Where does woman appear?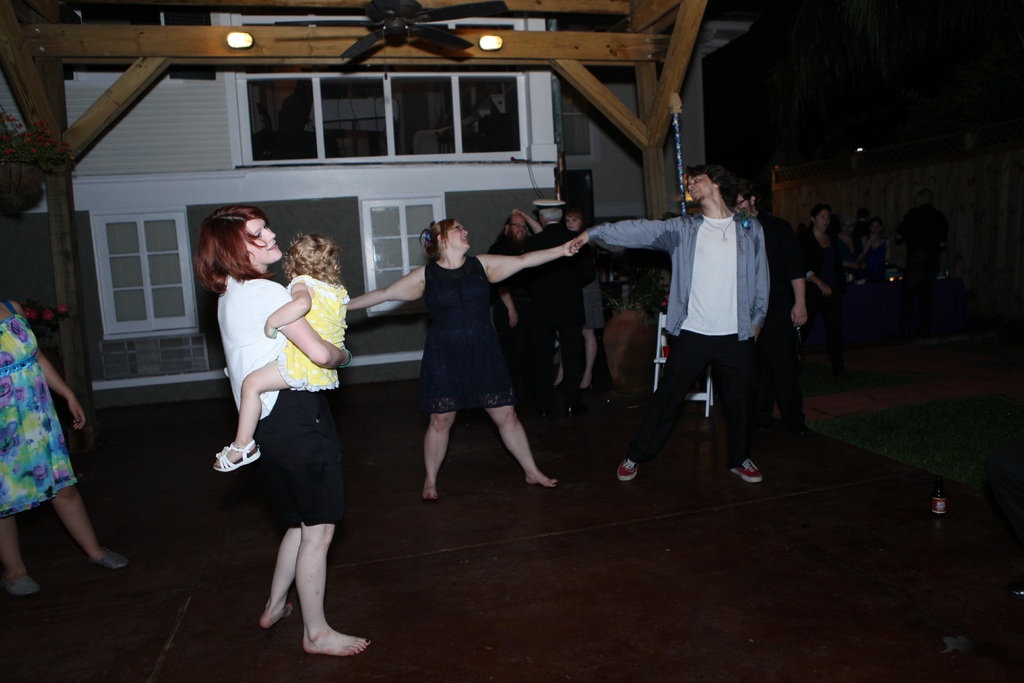
Appears at box=[803, 206, 838, 354].
